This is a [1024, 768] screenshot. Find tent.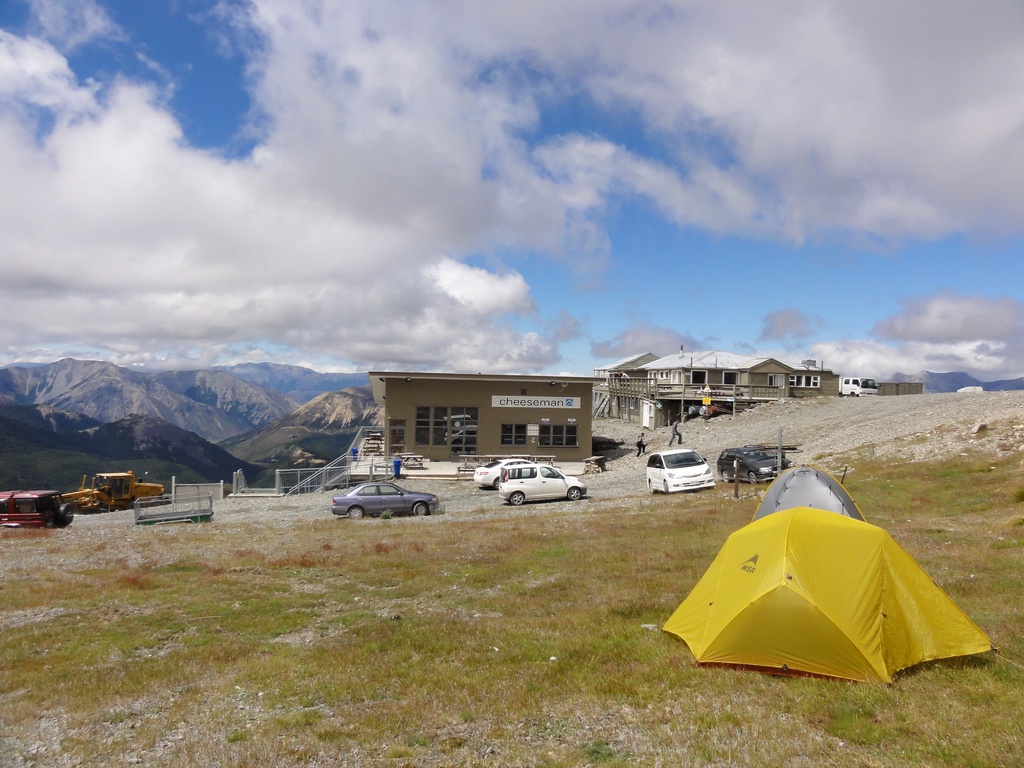
Bounding box: left=665, top=514, right=998, bottom=698.
